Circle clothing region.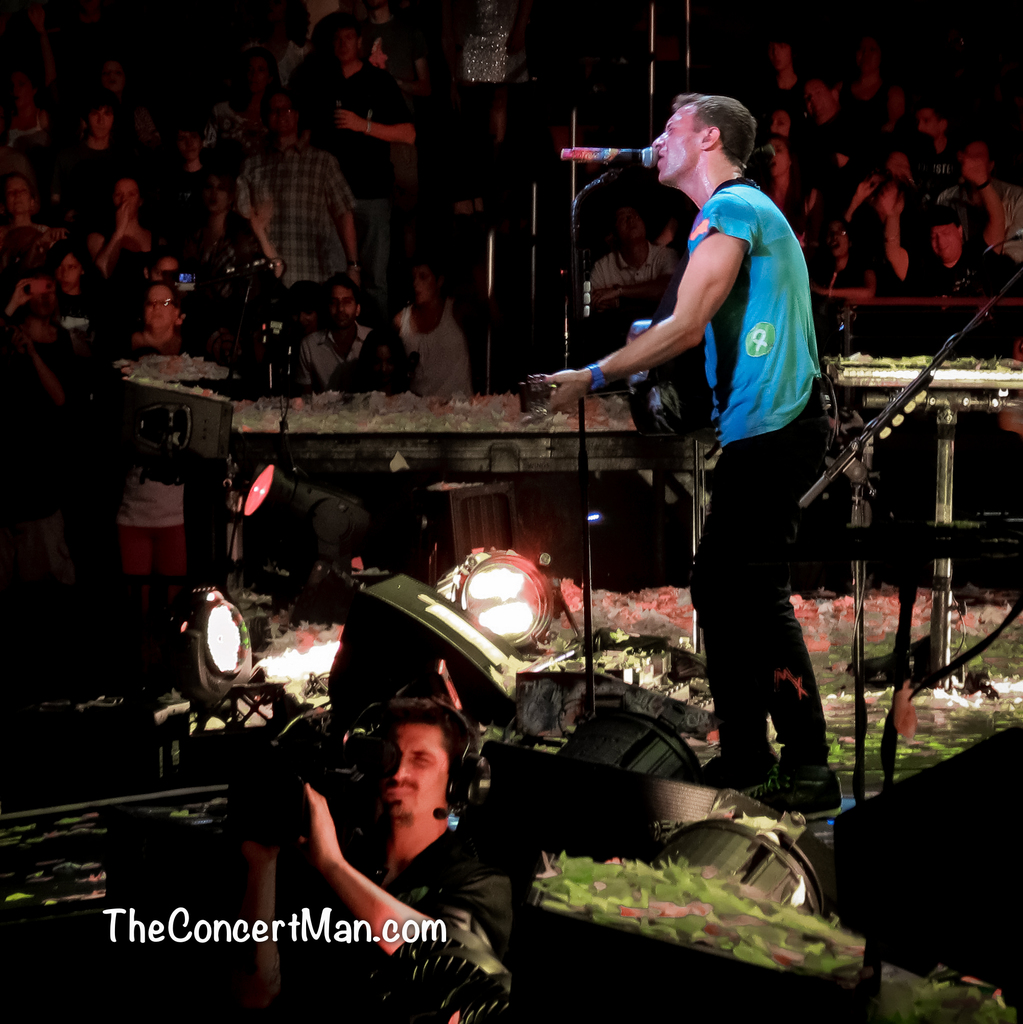
Region: pyautogui.locateOnScreen(674, 175, 855, 776).
